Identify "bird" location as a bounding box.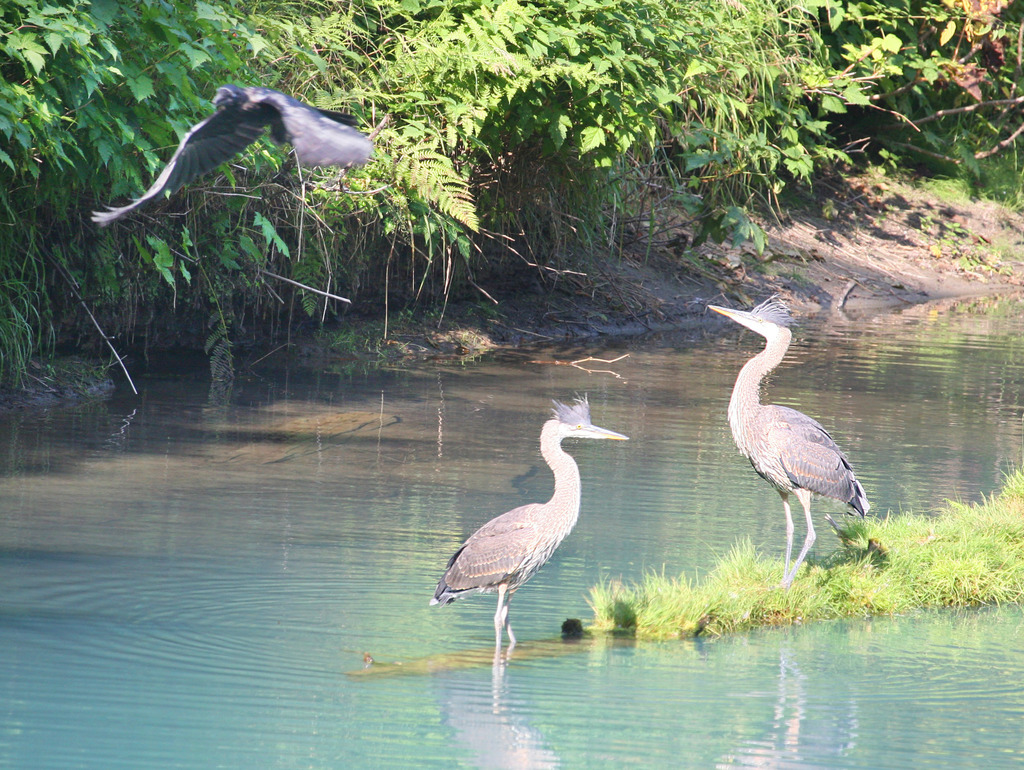
{"x1": 90, "y1": 81, "x2": 371, "y2": 222}.
